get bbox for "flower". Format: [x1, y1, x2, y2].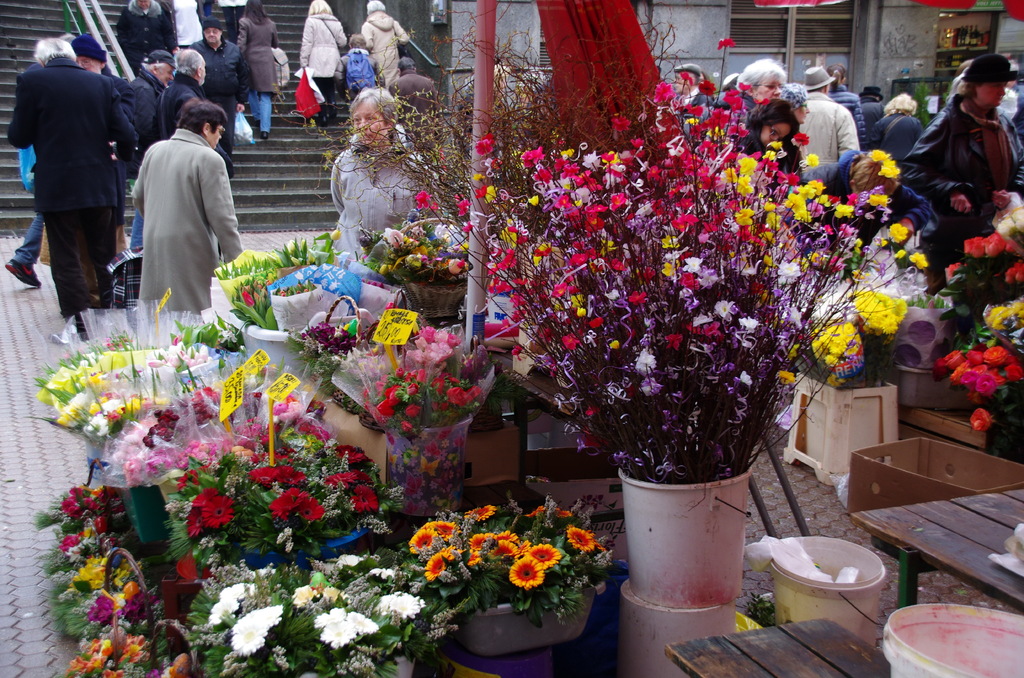
[912, 250, 929, 270].
